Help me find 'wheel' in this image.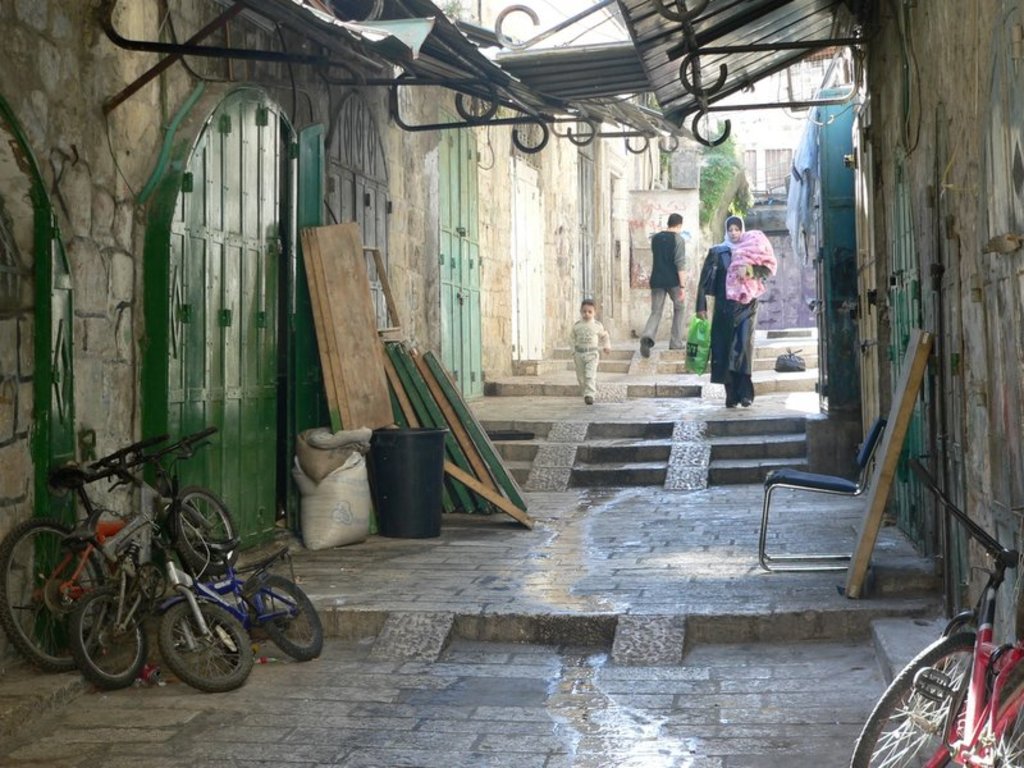
Found it: bbox(847, 630, 996, 767).
